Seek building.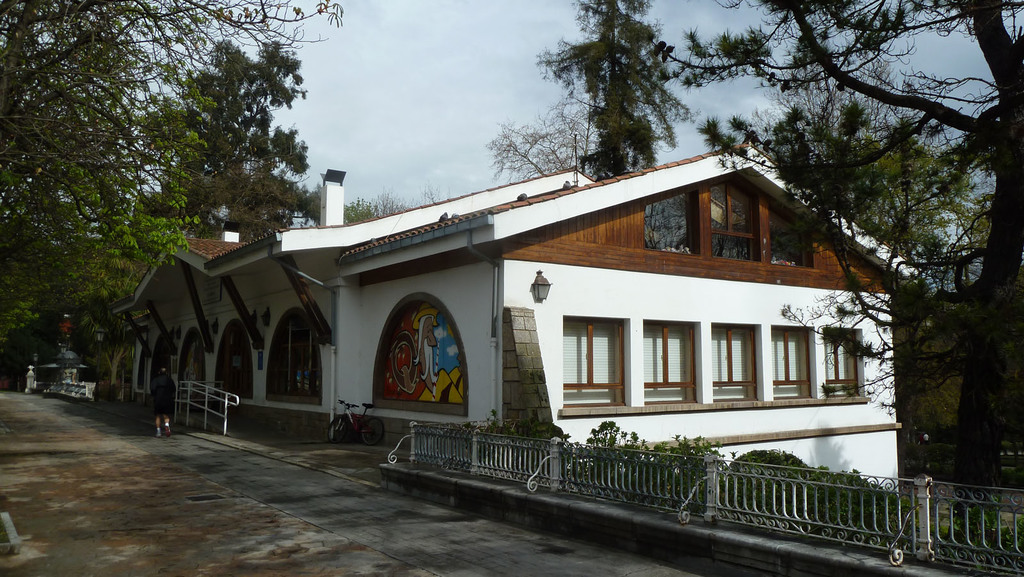
(left=108, top=148, right=916, bottom=497).
